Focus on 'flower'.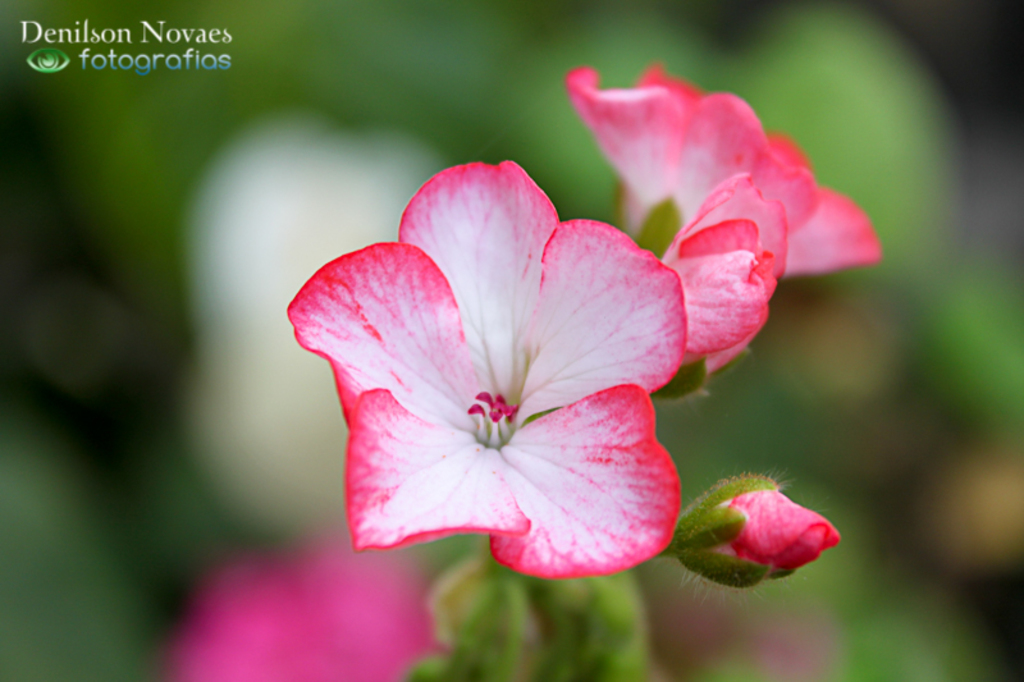
Focused at 658/171/787/381.
